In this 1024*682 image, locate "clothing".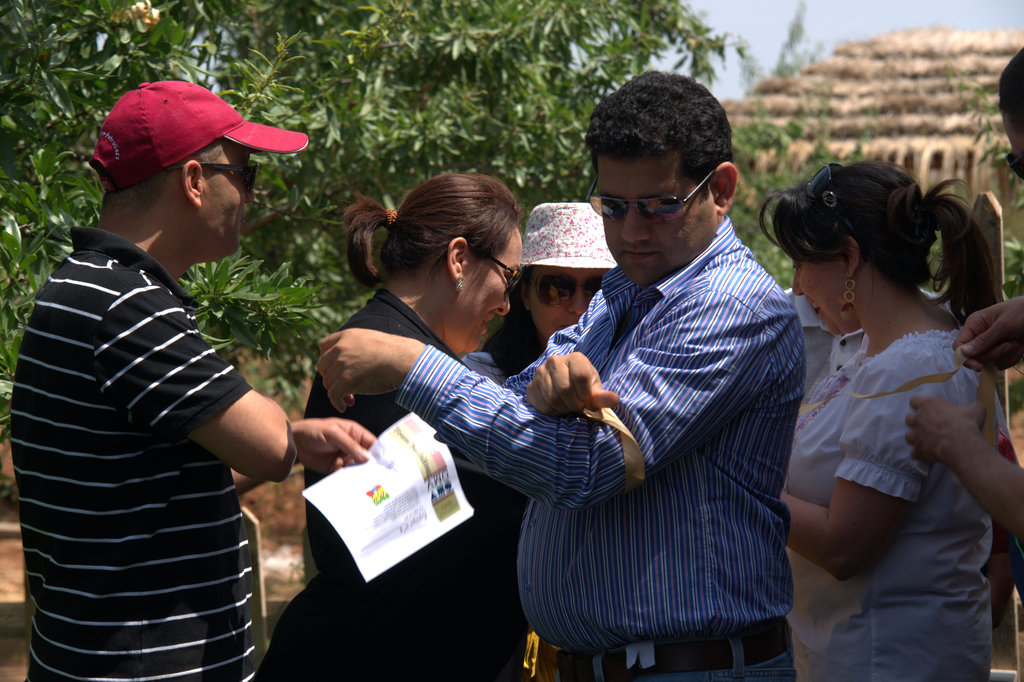
Bounding box: 256/289/524/681.
